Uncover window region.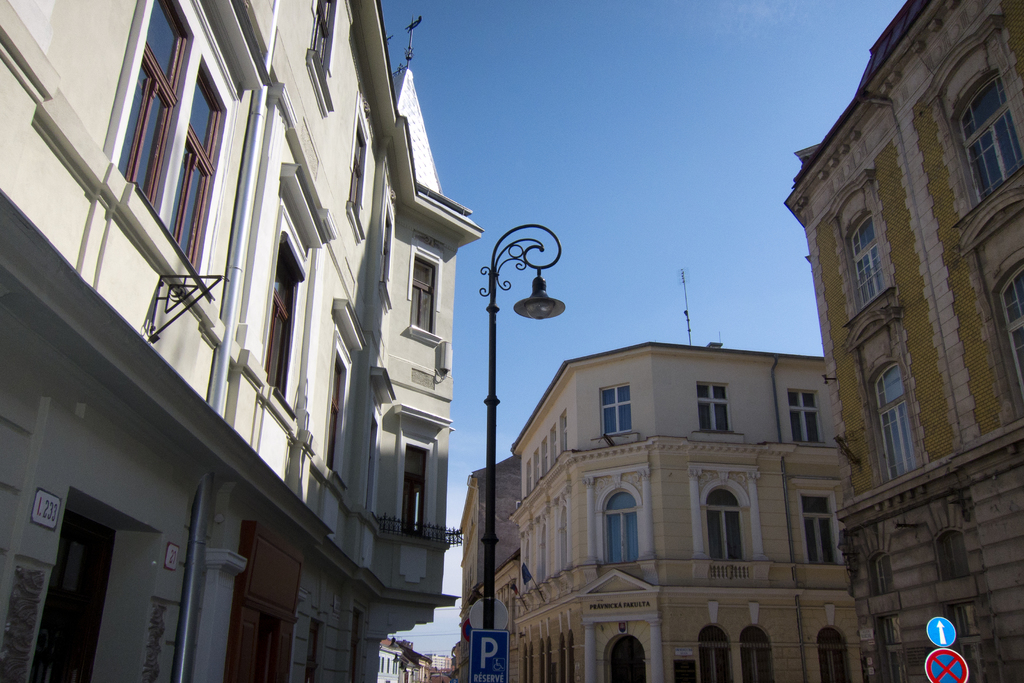
Uncovered: {"x1": 700, "y1": 378, "x2": 729, "y2": 429}.
